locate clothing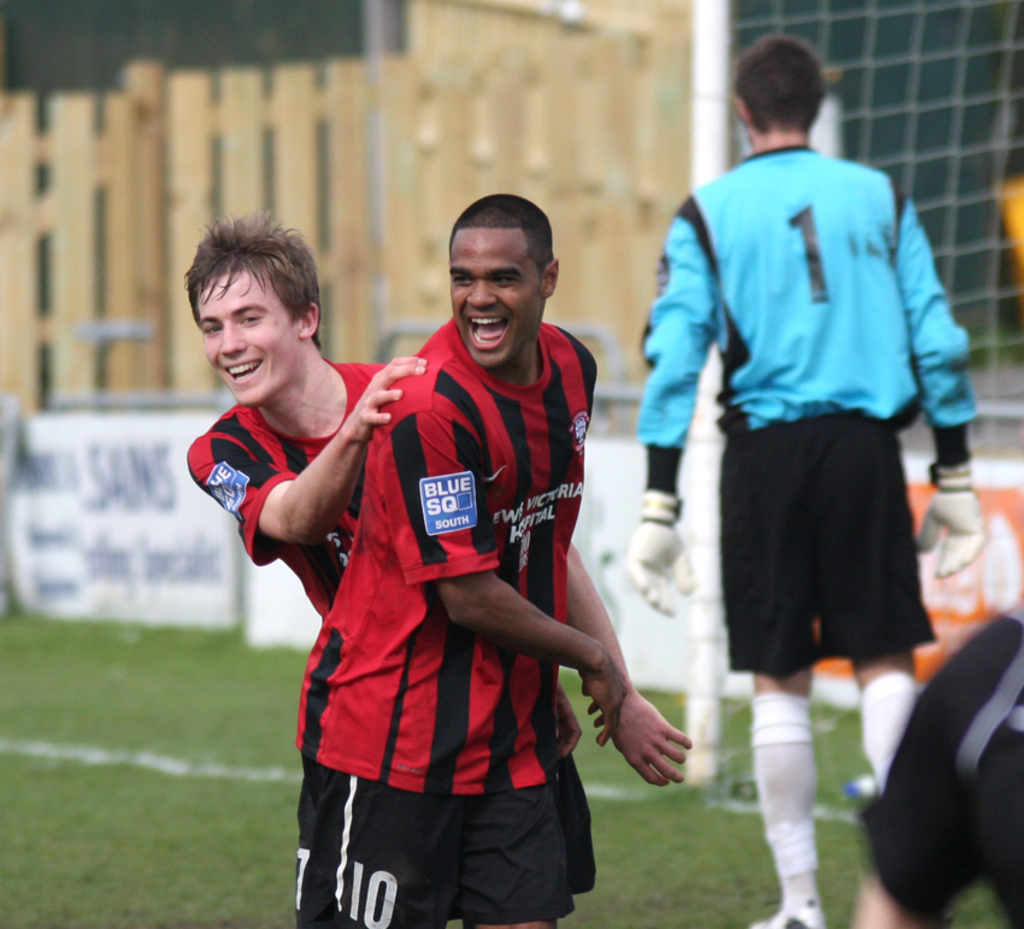
l=173, t=347, r=601, b=896
